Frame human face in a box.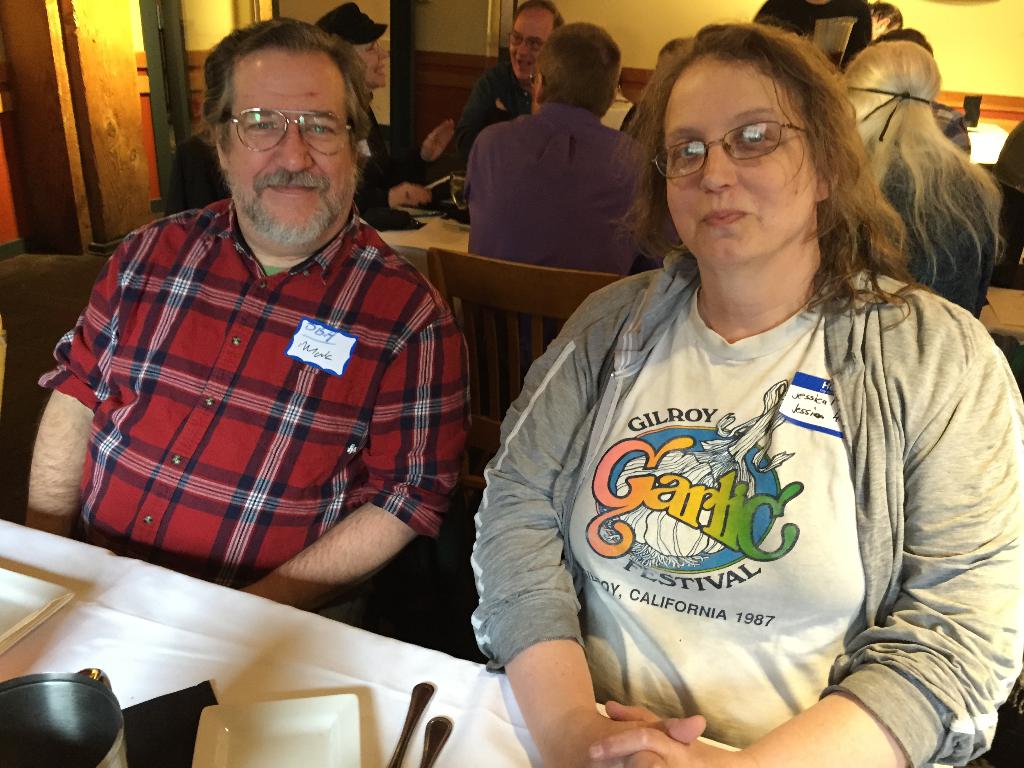
l=505, t=8, r=554, b=79.
